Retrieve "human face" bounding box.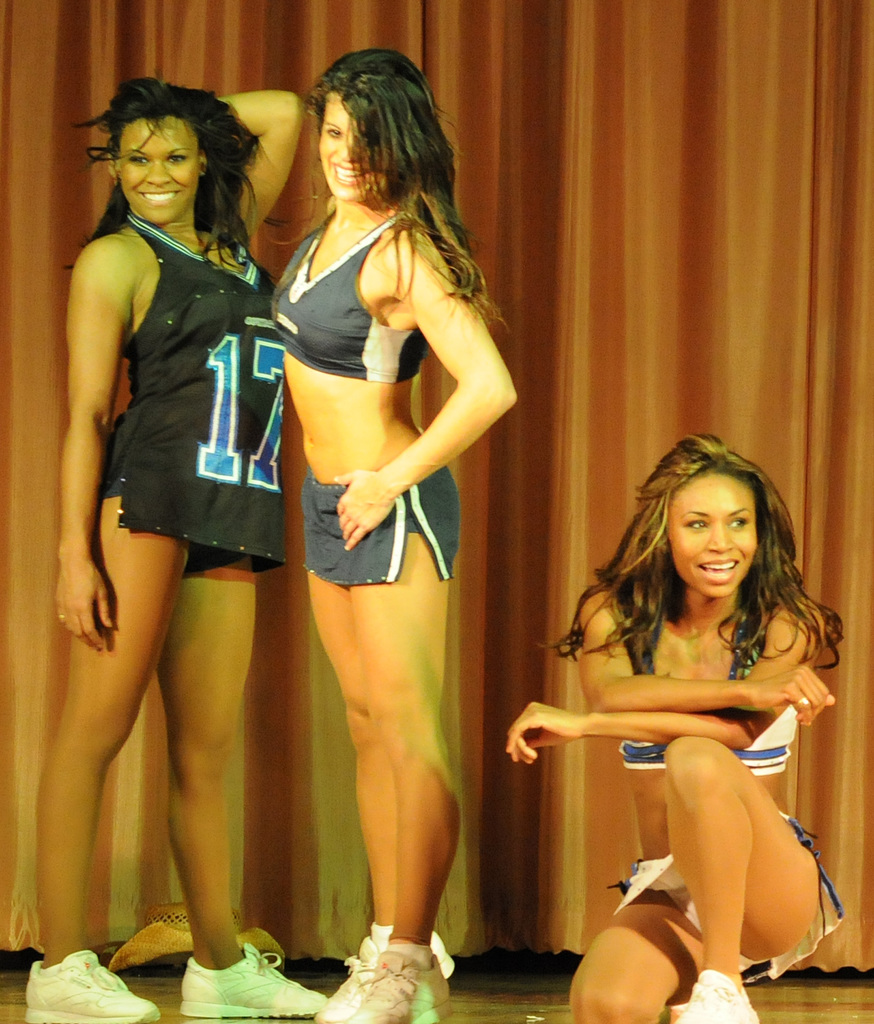
Bounding box: x1=667 y1=475 x2=756 y2=595.
